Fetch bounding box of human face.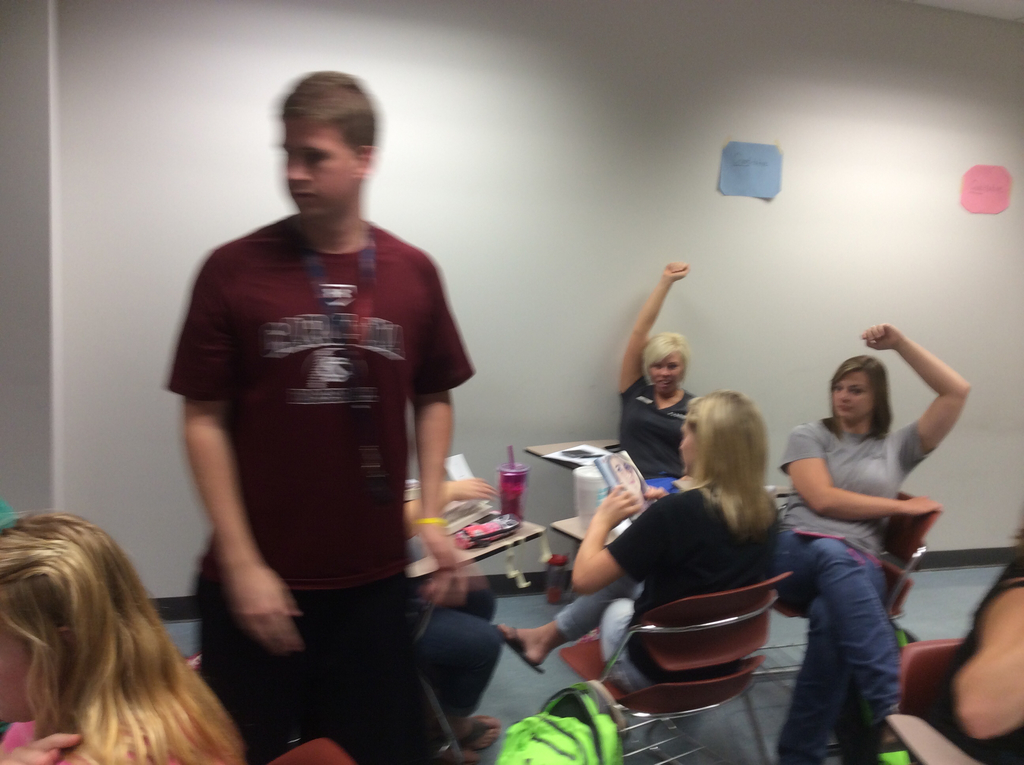
Bbox: pyautogui.locateOnScreen(830, 371, 875, 427).
